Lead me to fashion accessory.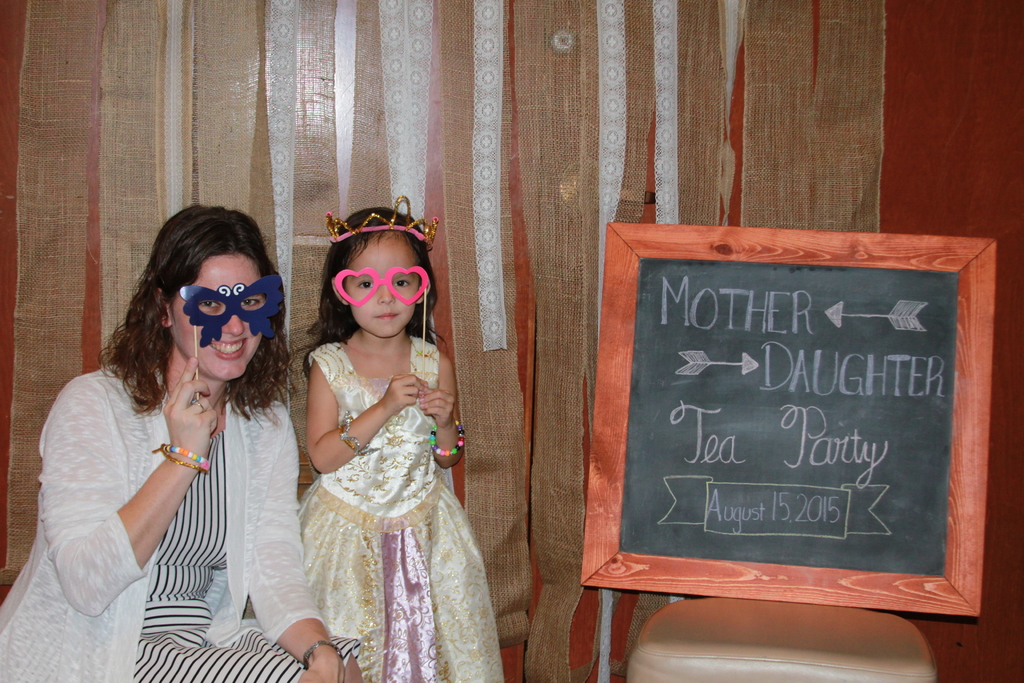
Lead to [x1=147, y1=444, x2=218, y2=466].
